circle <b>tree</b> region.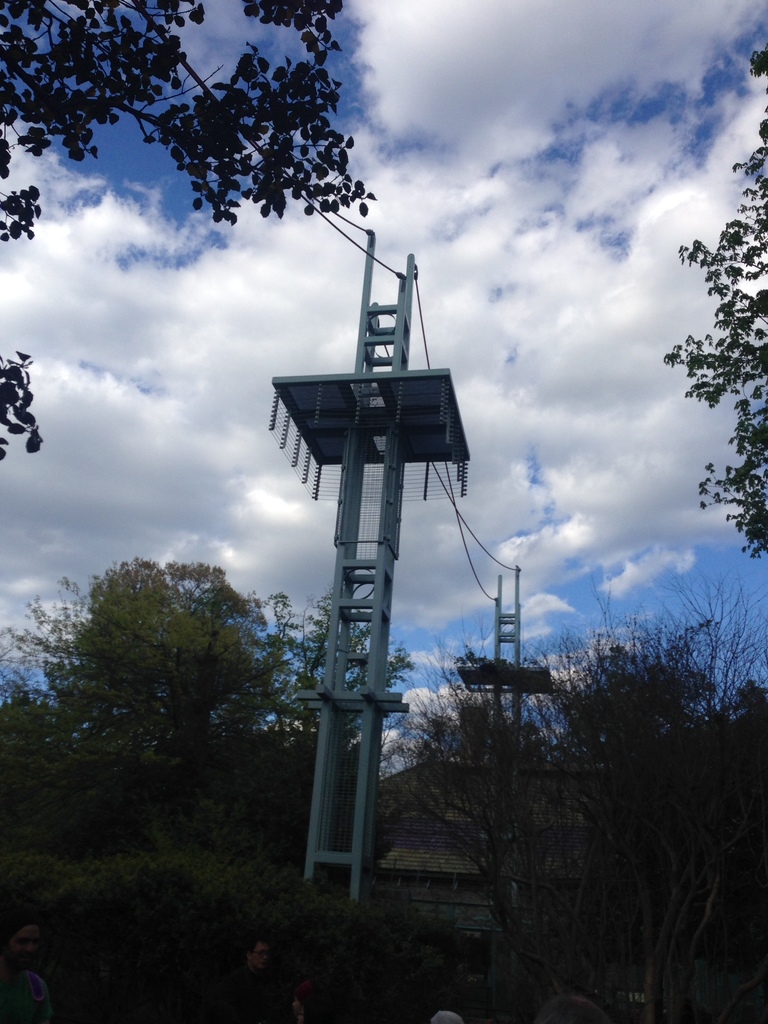
Region: bbox(3, 0, 372, 458).
